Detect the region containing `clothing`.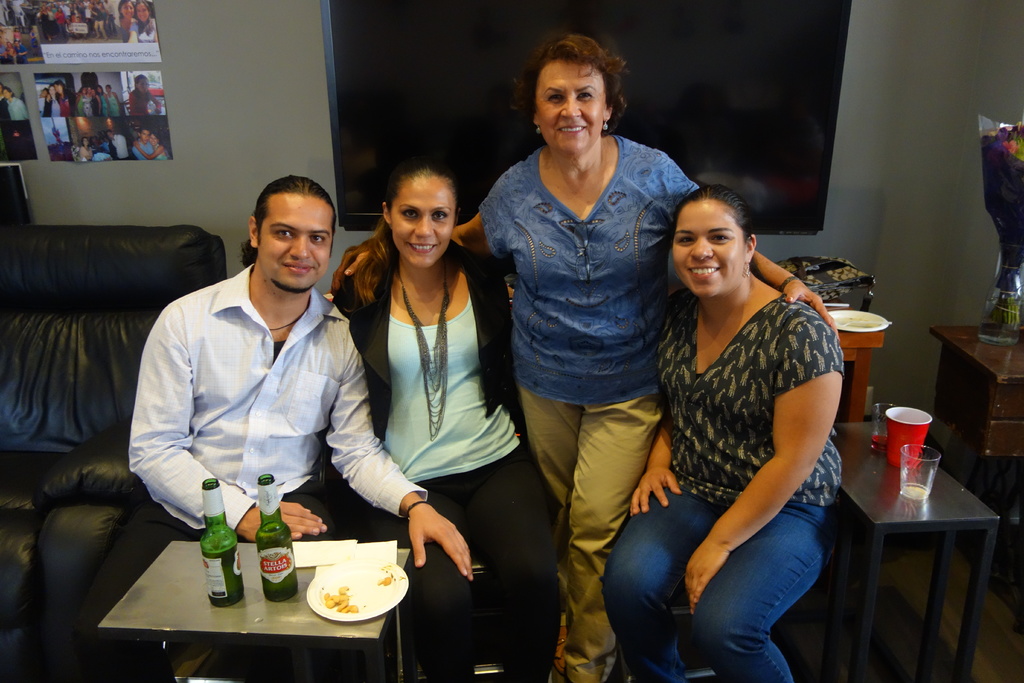
bbox(83, 260, 428, 682).
